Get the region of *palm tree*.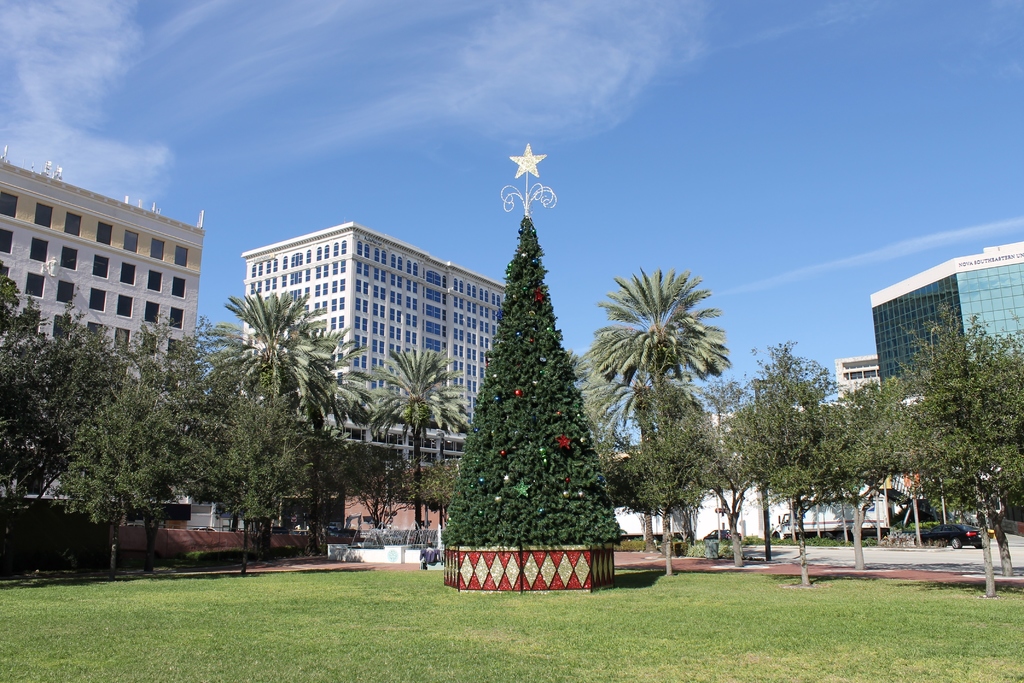
l=206, t=293, r=332, b=438.
